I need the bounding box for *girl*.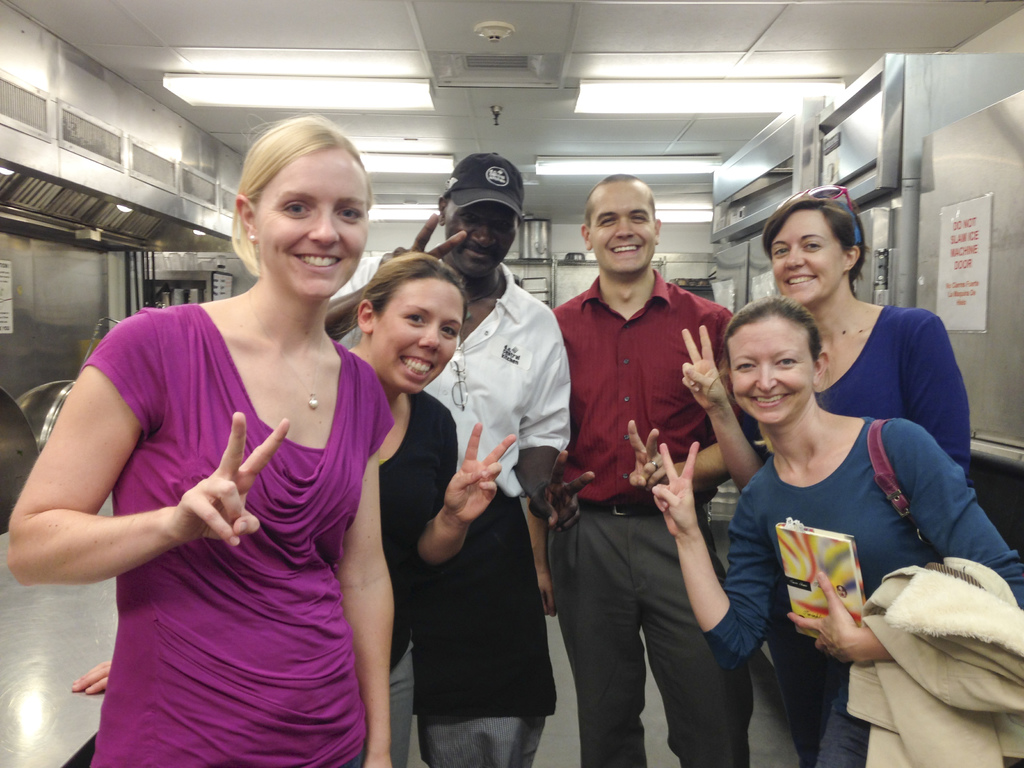
Here it is: detection(333, 243, 456, 610).
